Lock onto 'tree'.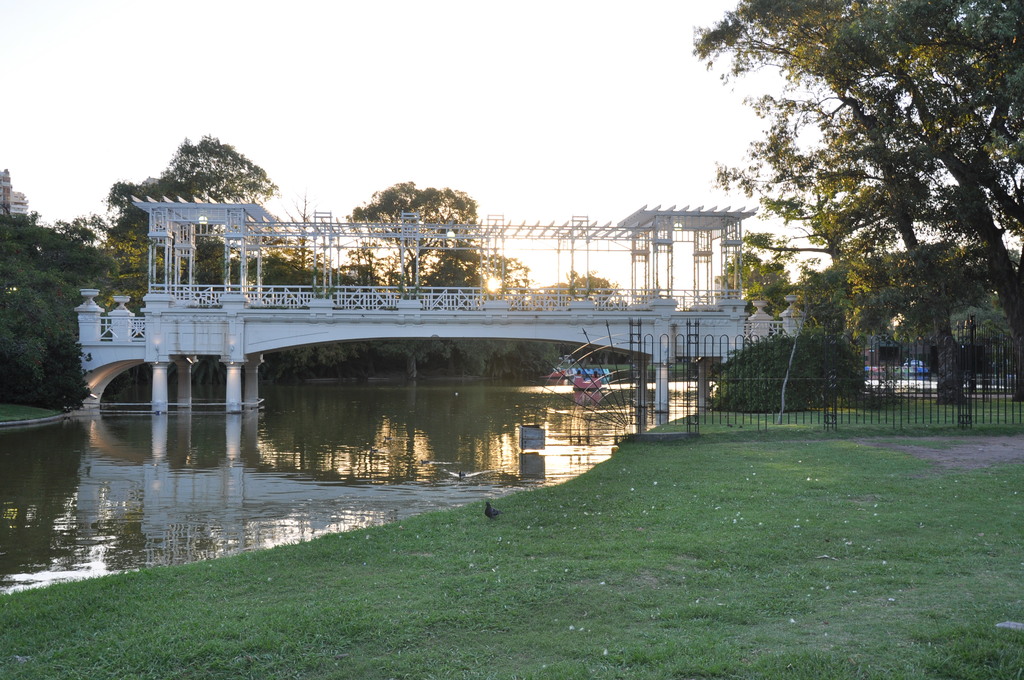
Locked: region(426, 220, 531, 303).
